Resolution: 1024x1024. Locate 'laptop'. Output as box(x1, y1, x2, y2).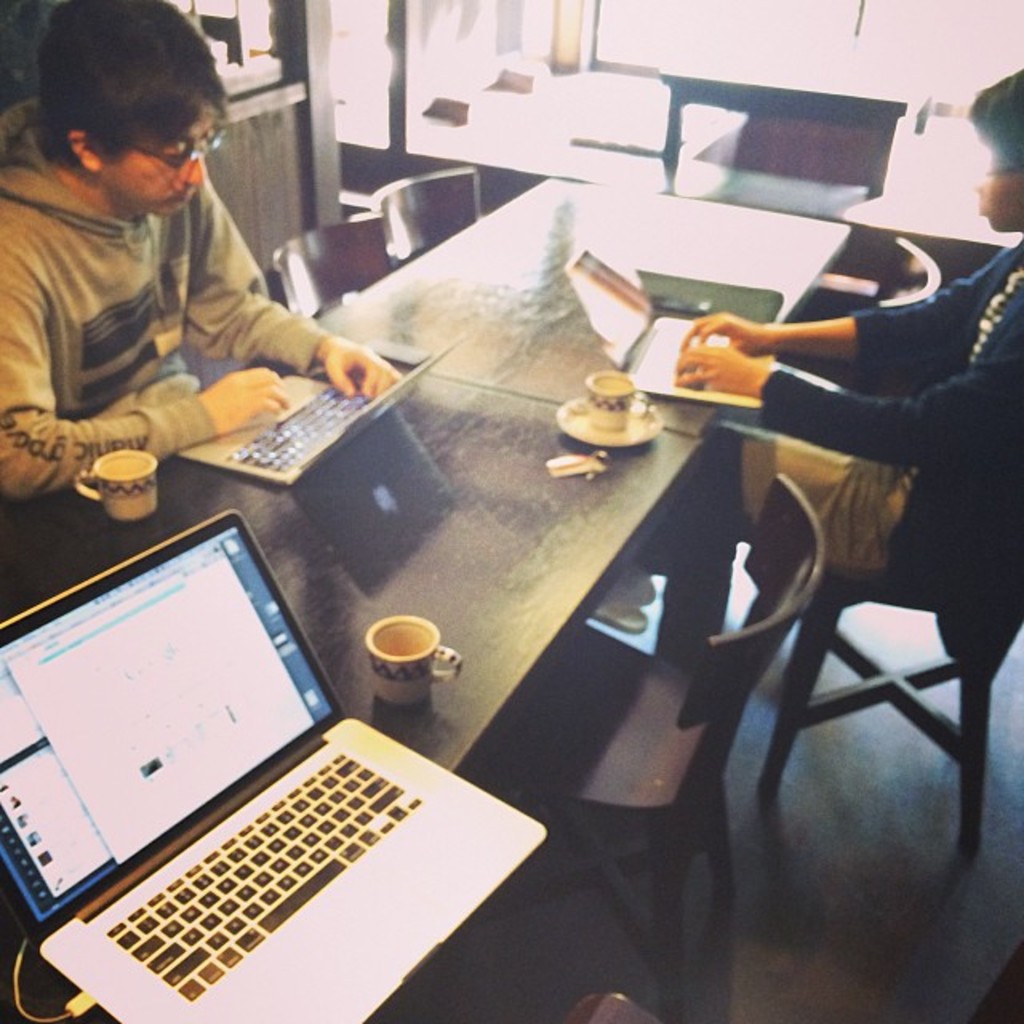
box(566, 248, 776, 410).
